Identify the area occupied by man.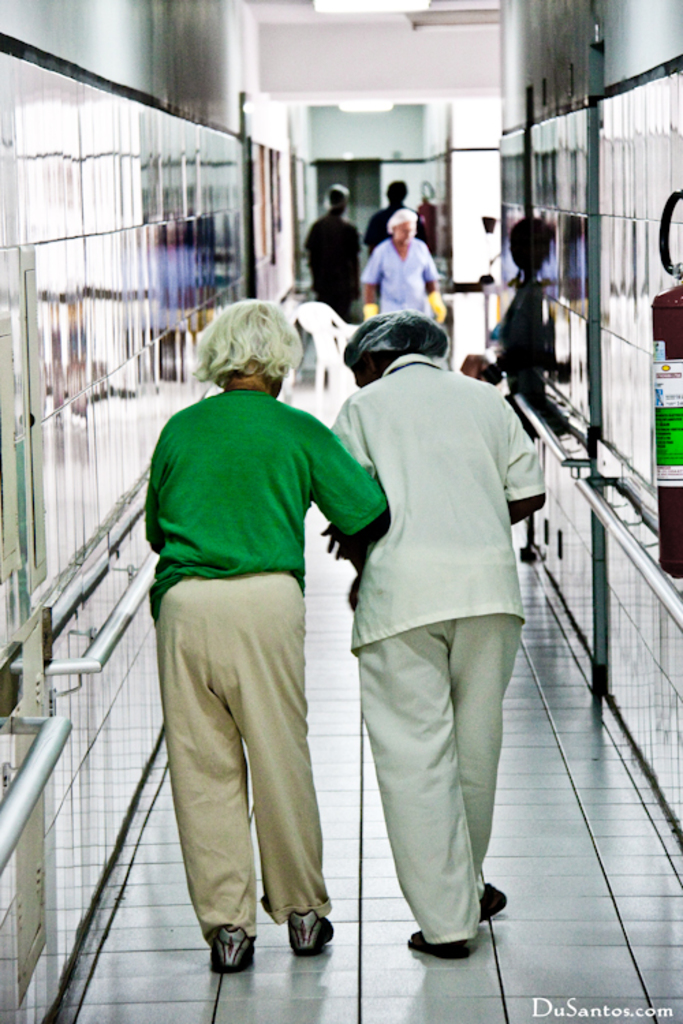
Area: pyautogui.locateOnScreen(137, 295, 385, 972).
